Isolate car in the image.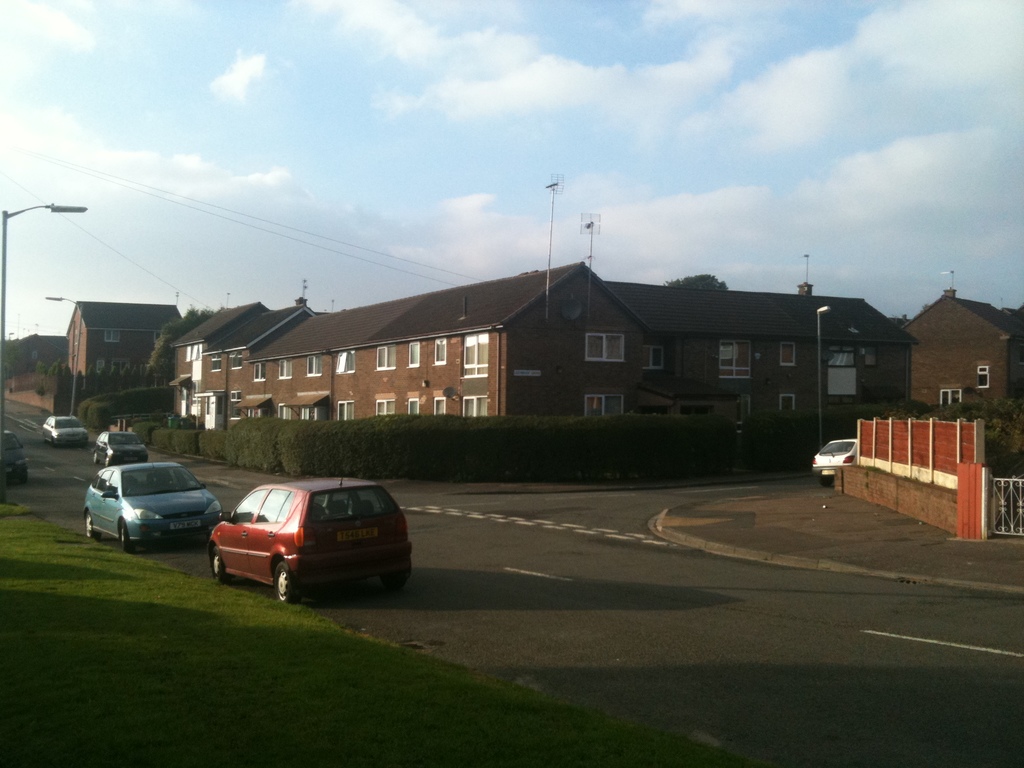
Isolated region: BBox(812, 437, 857, 488).
